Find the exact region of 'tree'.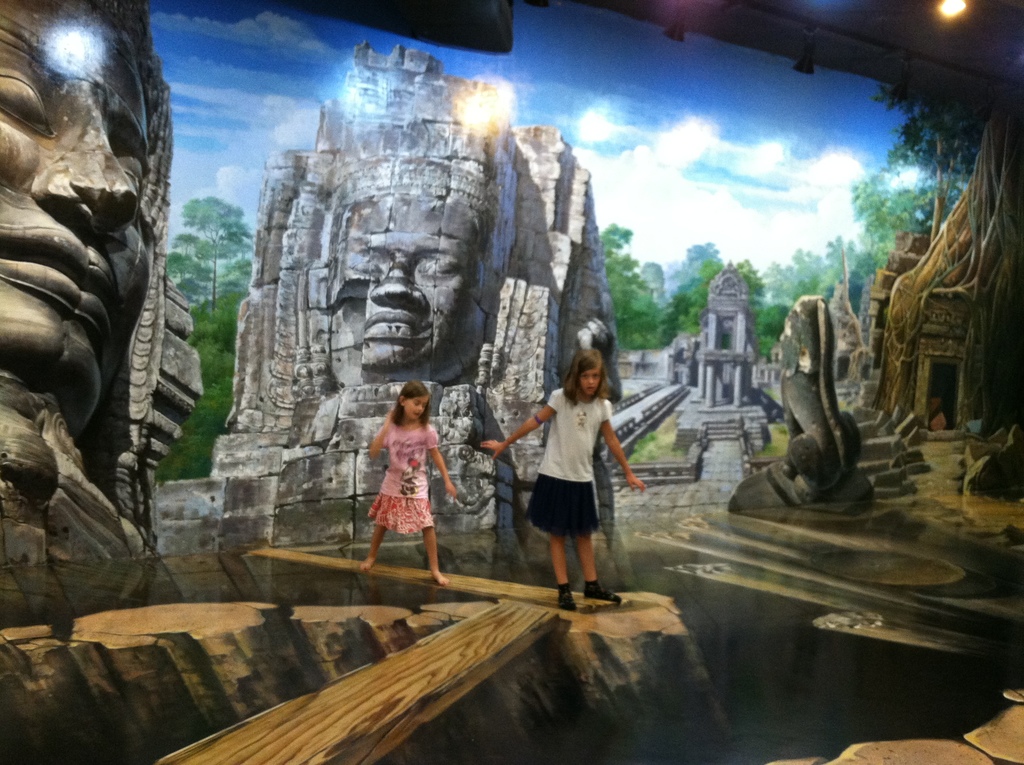
Exact region: rect(158, 286, 246, 486).
